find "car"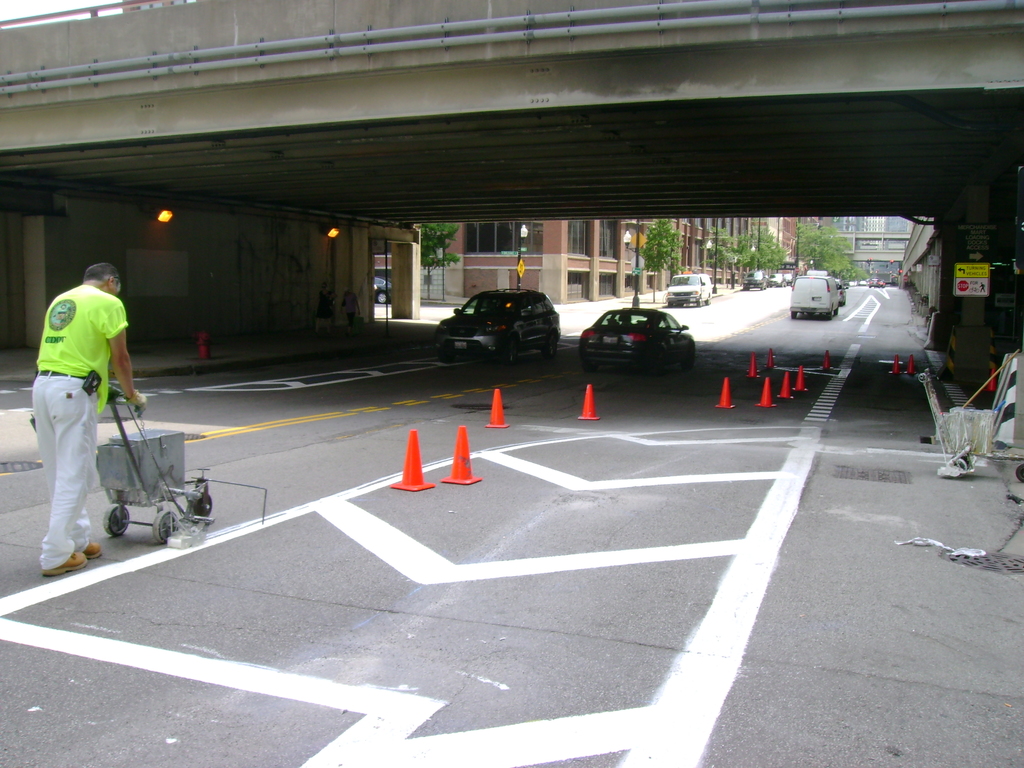
<bbox>742, 271, 767, 289</bbox>
